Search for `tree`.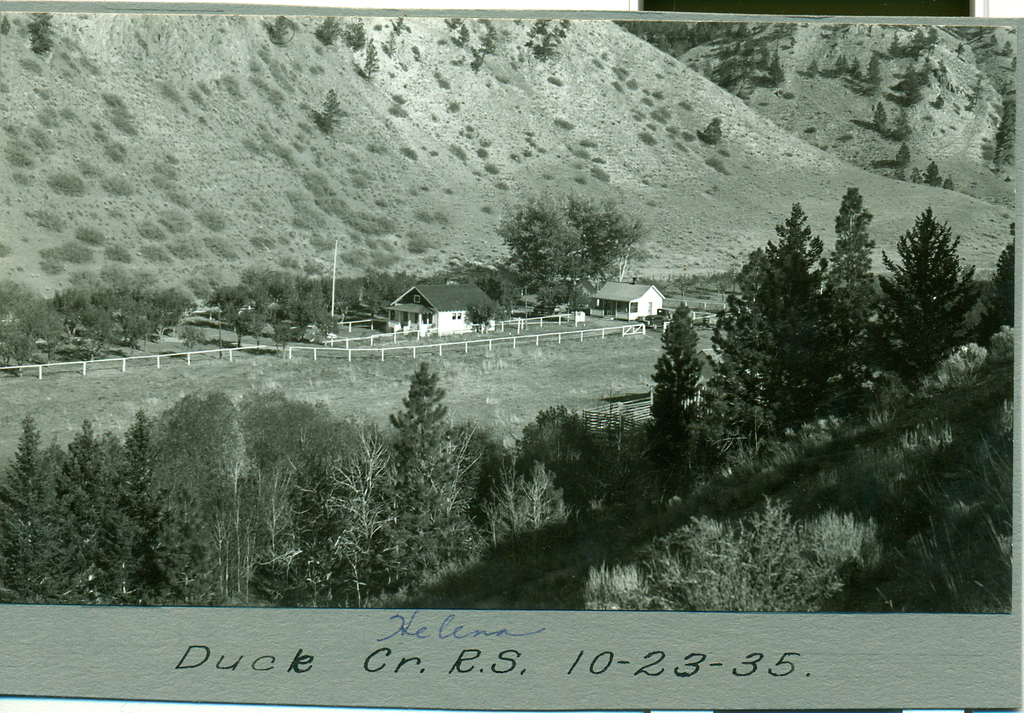
Found at select_region(339, 14, 373, 53).
